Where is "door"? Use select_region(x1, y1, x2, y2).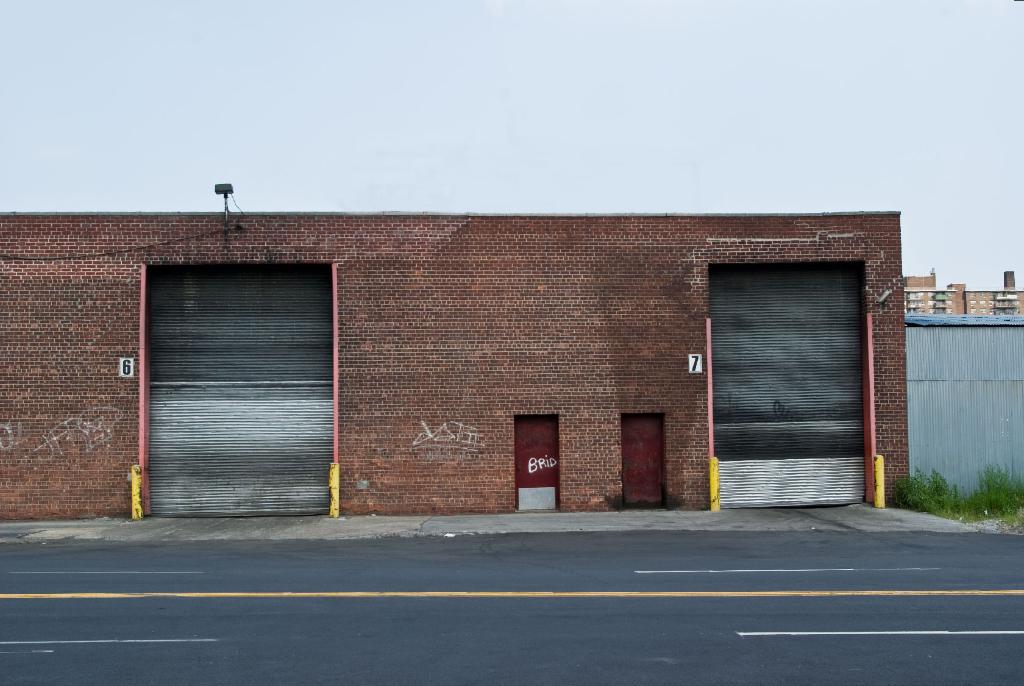
select_region(620, 412, 666, 509).
